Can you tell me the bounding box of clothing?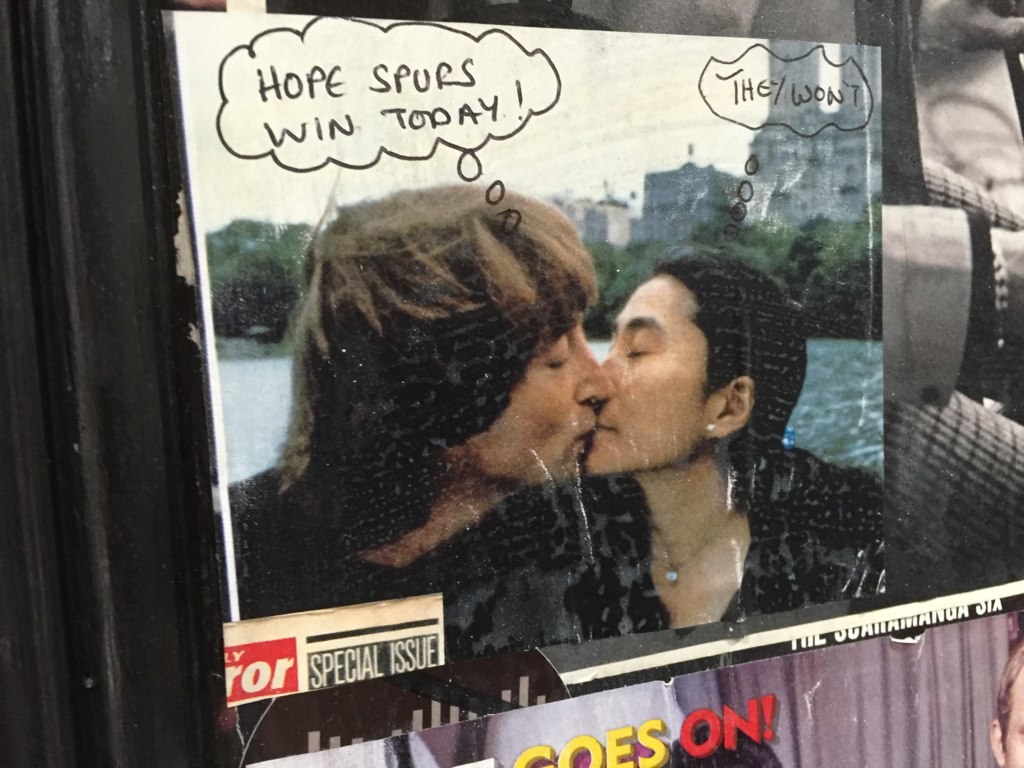
x1=548 y1=468 x2=940 y2=656.
